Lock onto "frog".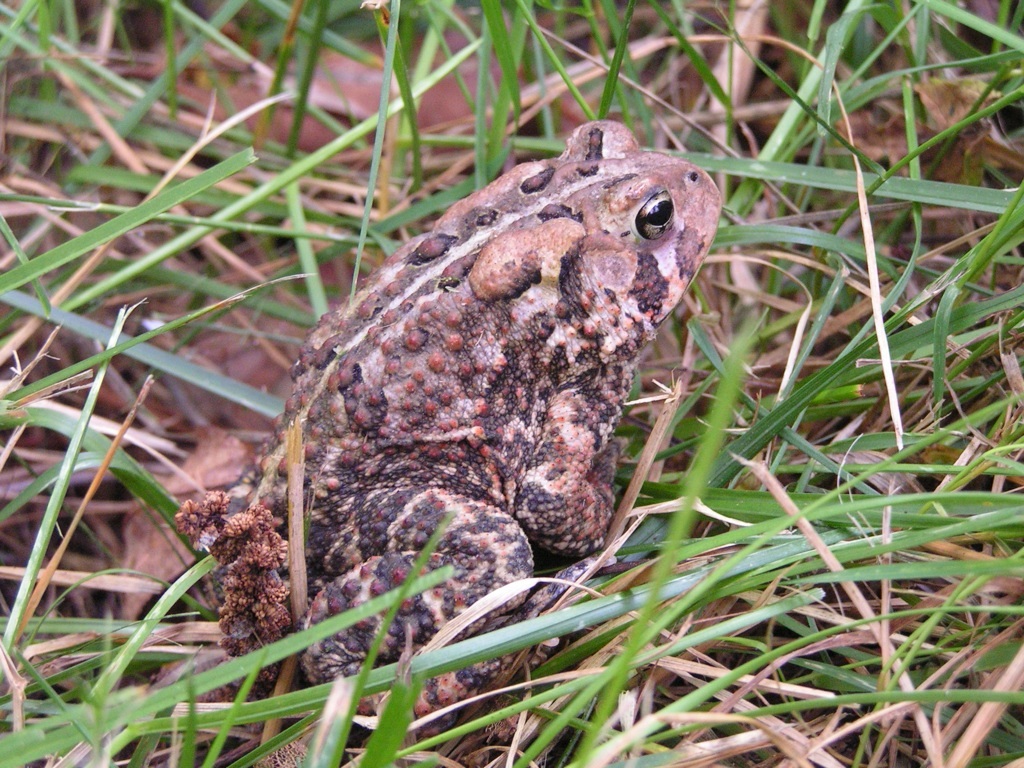
Locked: (x1=222, y1=117, x2=724, y2=739).
